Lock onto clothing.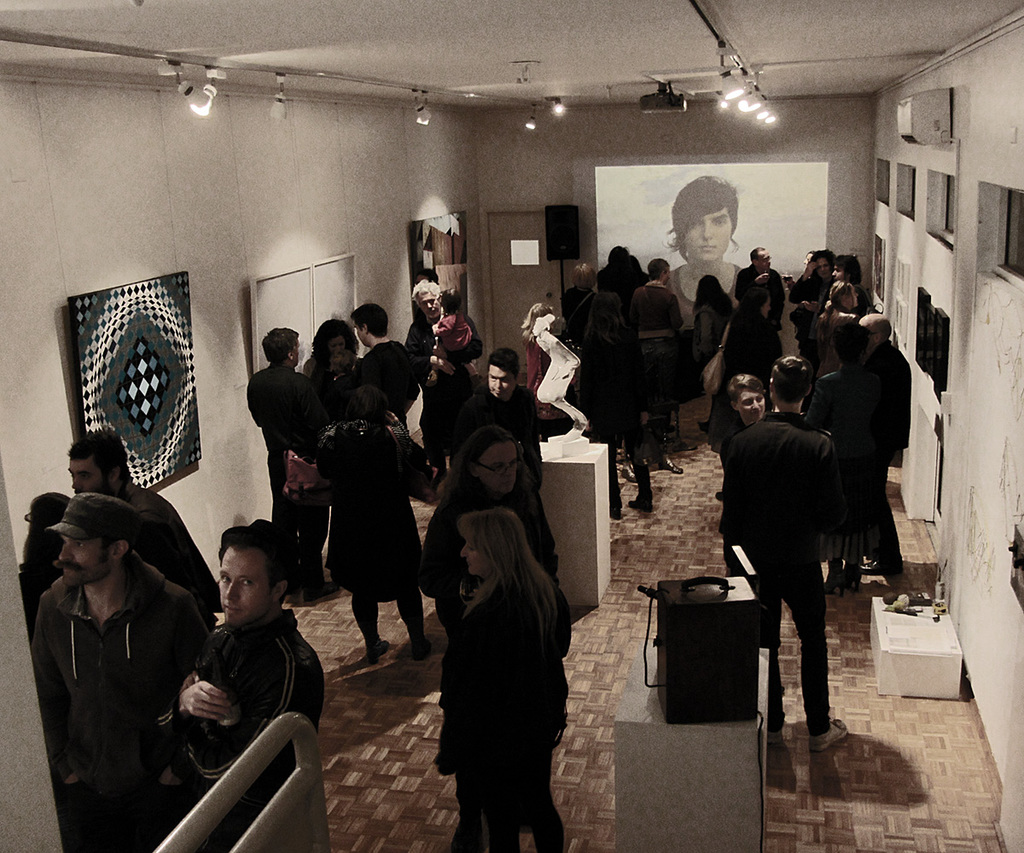
Locked: rect(26, 481, 207, 828).
